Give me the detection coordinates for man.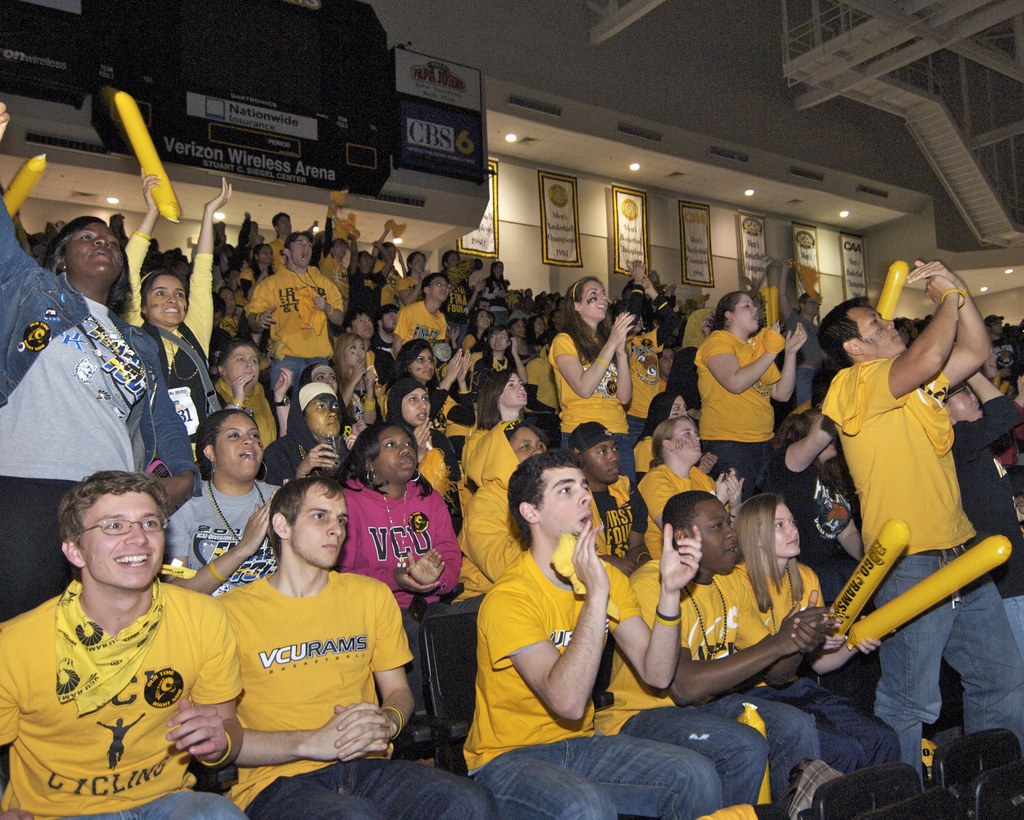
[8,453,245,816].
